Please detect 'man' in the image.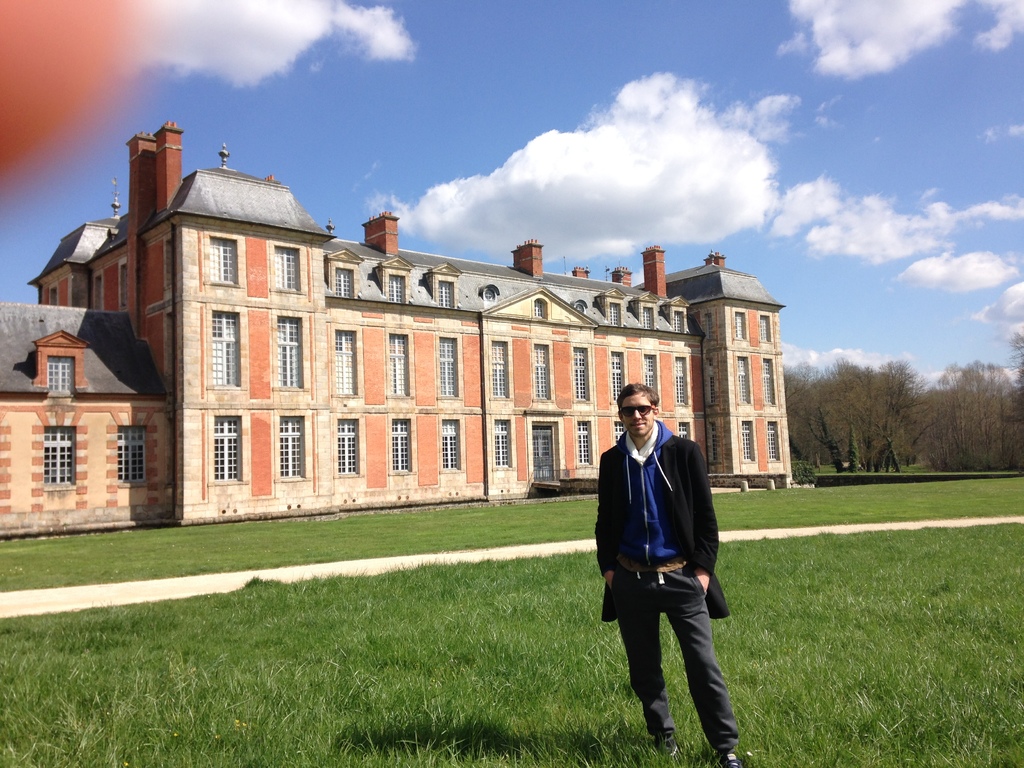
(595, 392, 738, 744).
